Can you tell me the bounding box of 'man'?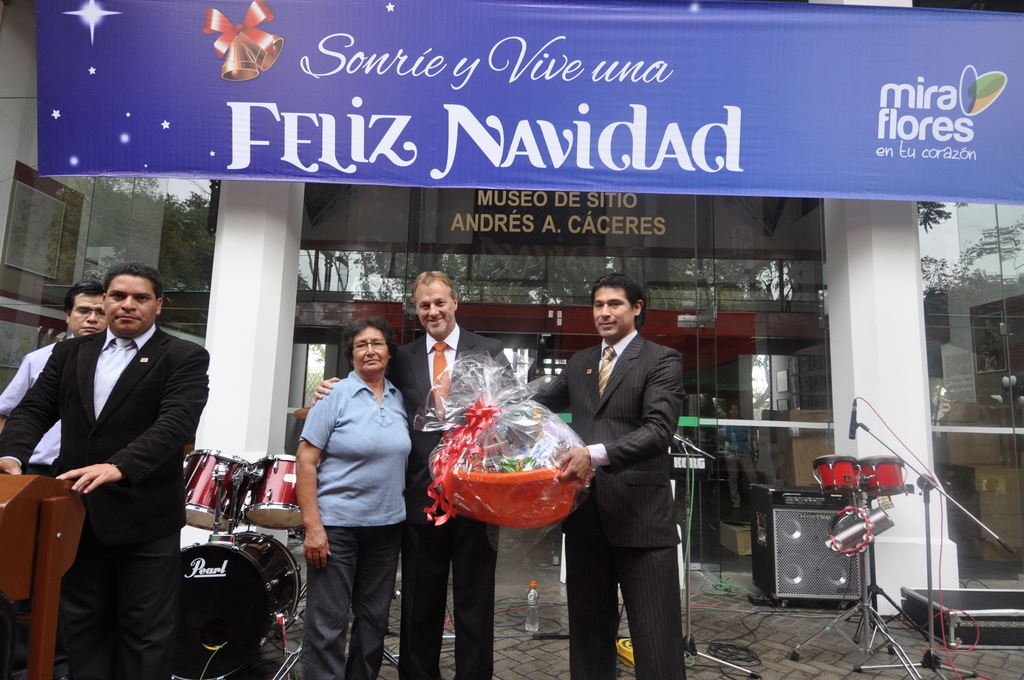
left=311, top=270, right=517, bottom=679.
